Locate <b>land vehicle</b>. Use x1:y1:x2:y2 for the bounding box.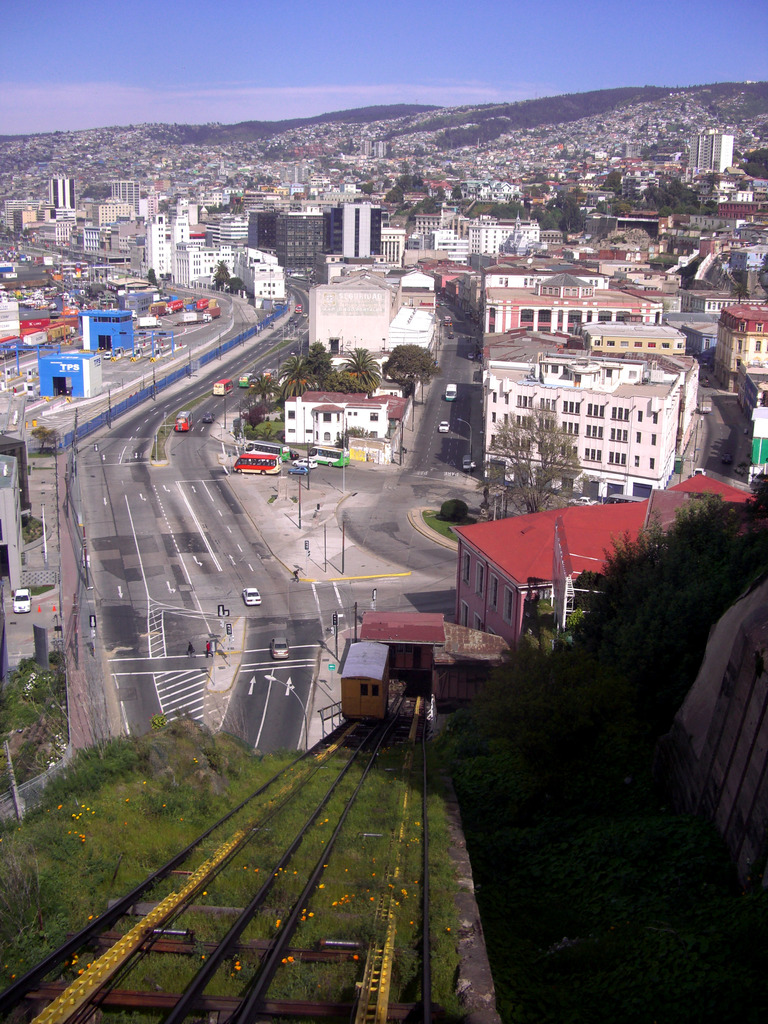
240:441:291:460.
